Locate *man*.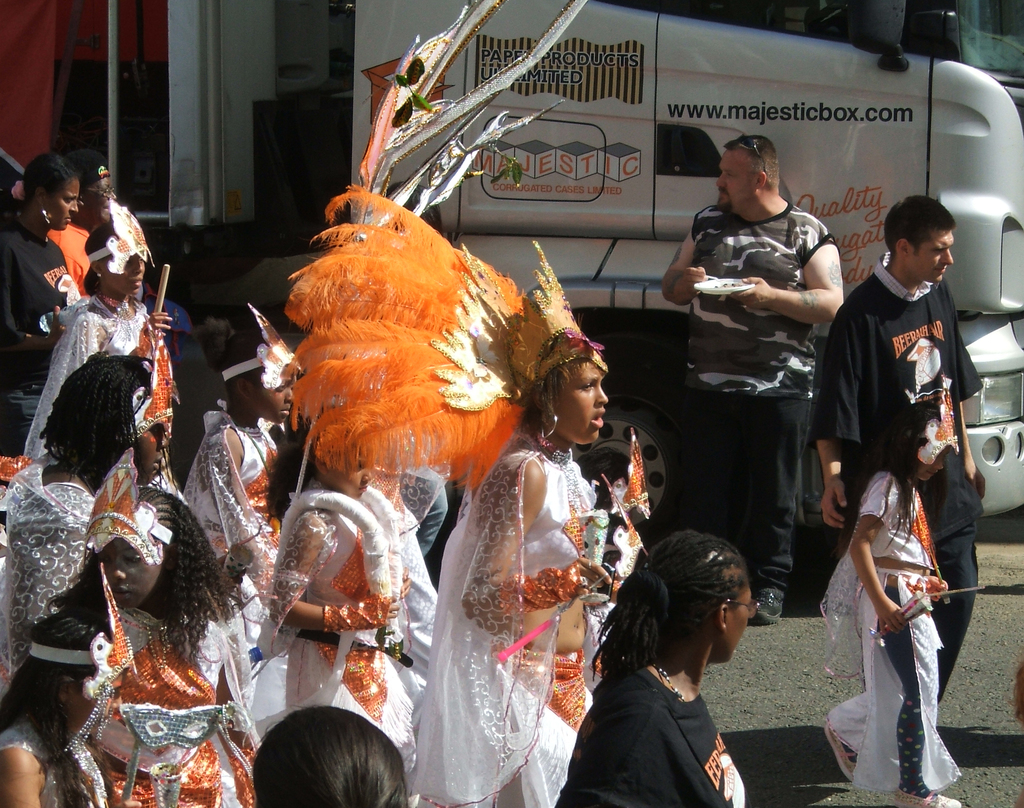
Bounding box: (x1=671, y1=137, x2=870, y2=594).
